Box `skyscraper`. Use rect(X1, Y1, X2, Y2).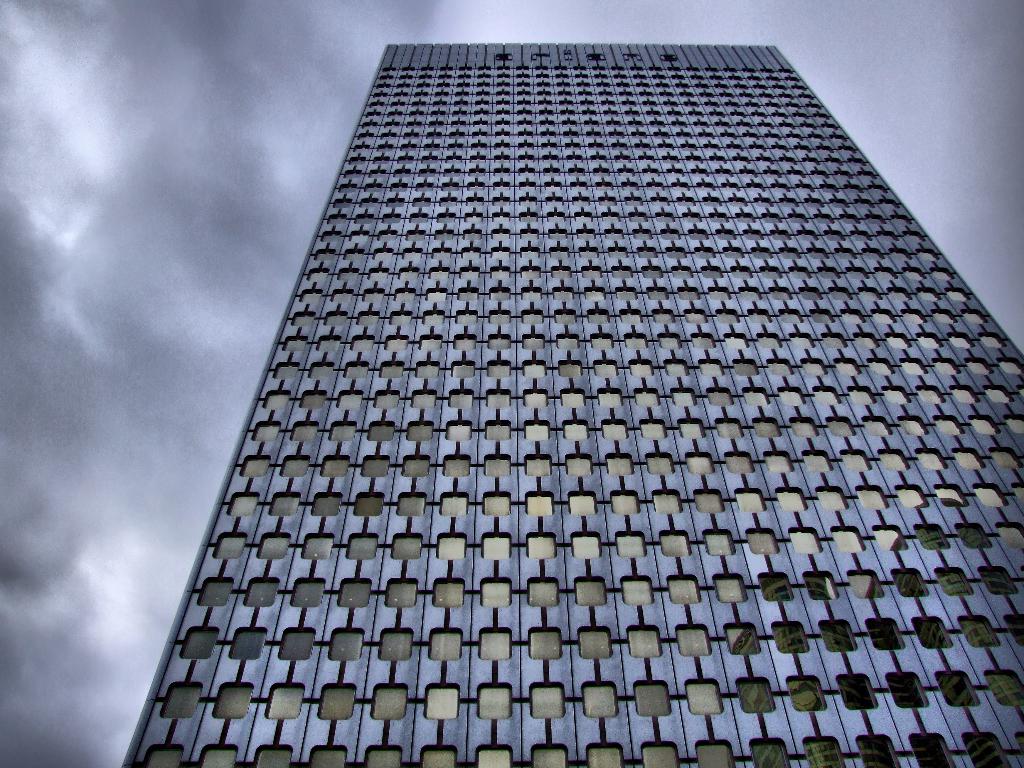
rect(65, 70, 1003, 767).
